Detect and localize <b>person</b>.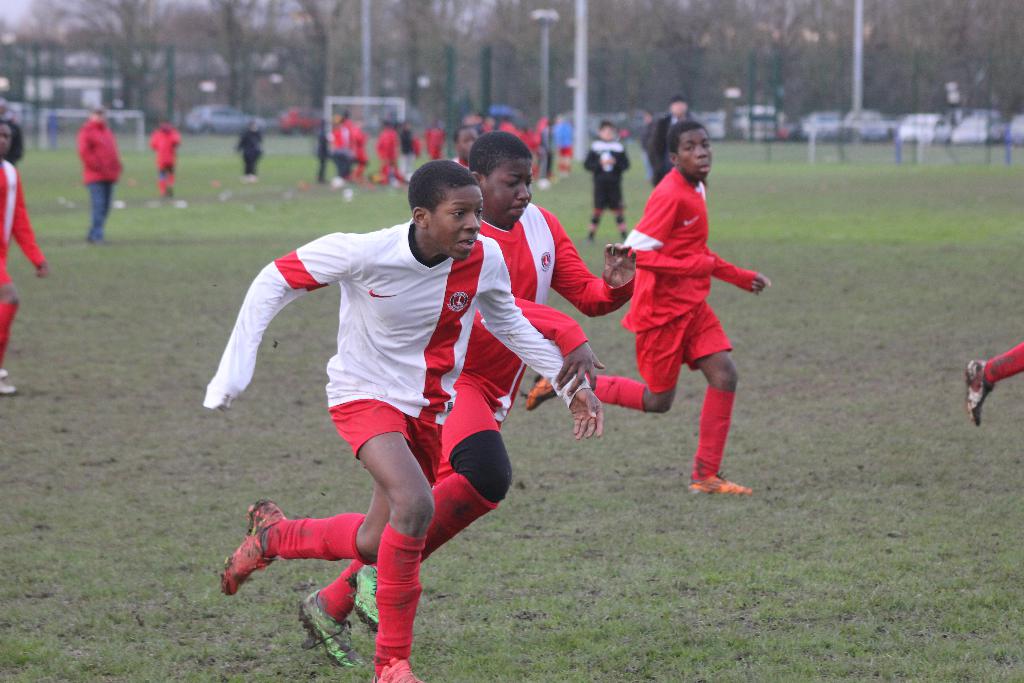
Localized at BBox(426, 128, 442, 154).
